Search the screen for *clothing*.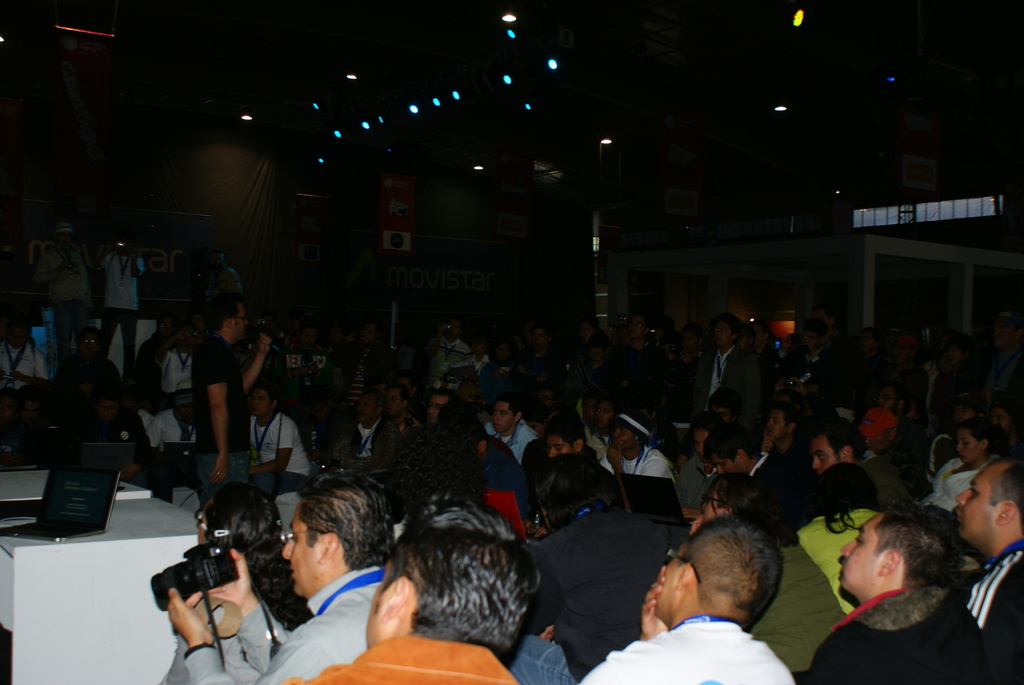
Found at <box>690,344,760,441</box>.
